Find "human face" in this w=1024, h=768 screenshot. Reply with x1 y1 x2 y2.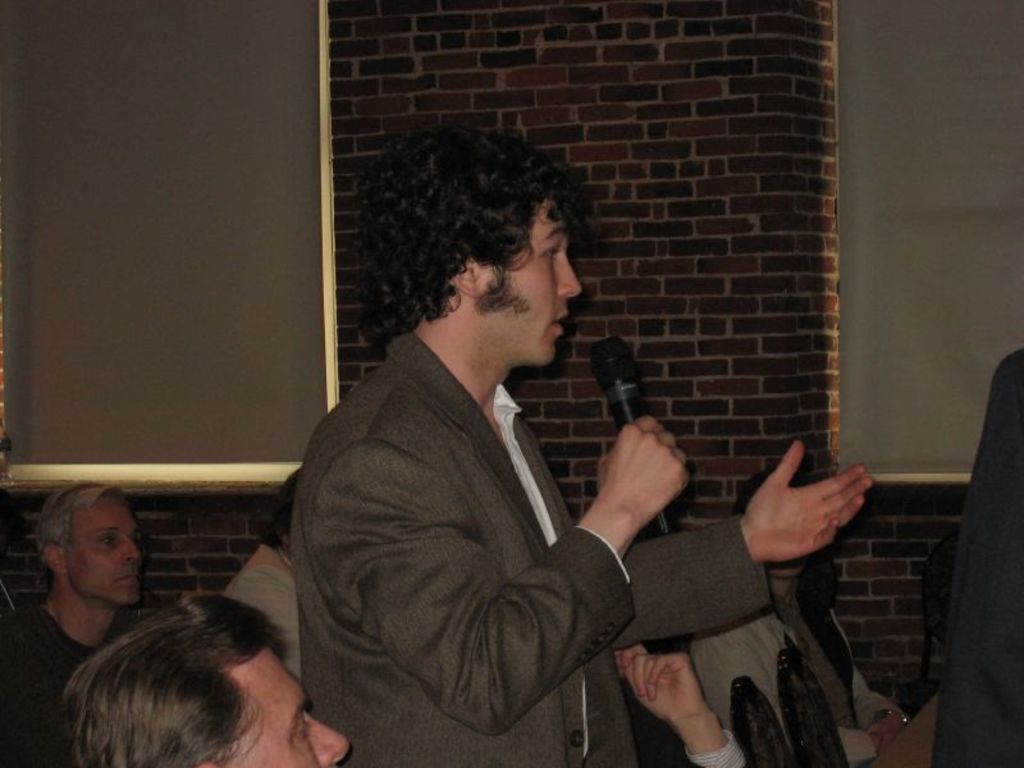
479 201 581 362.
